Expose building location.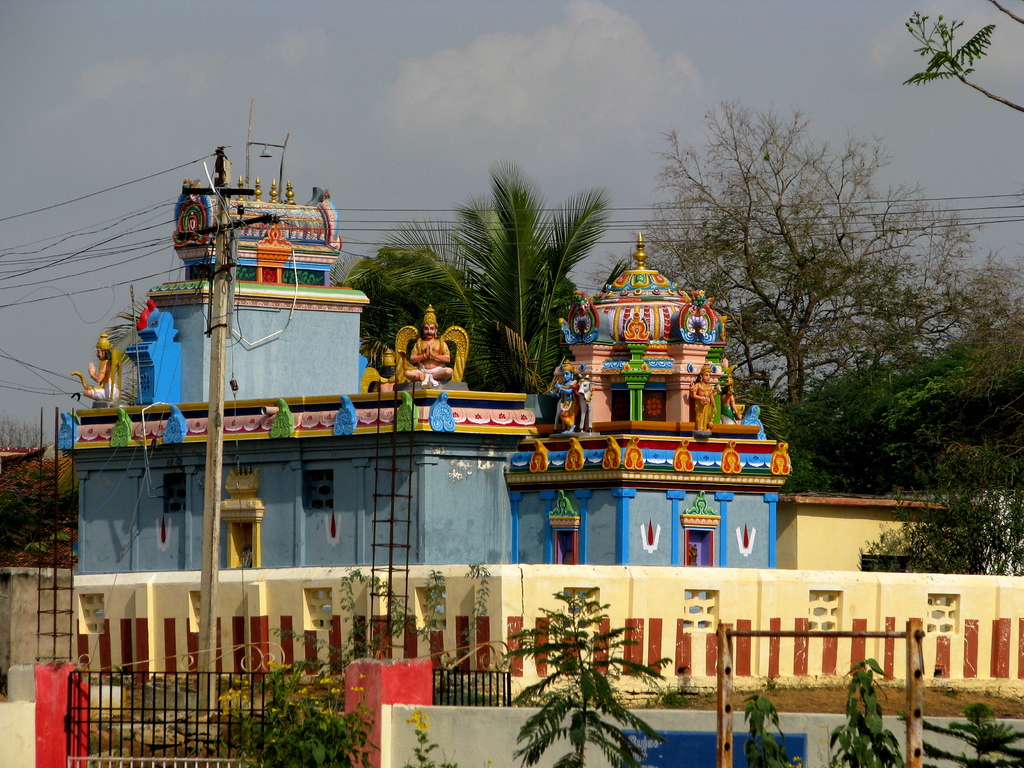
Exposed at [779,494,1009,575].
